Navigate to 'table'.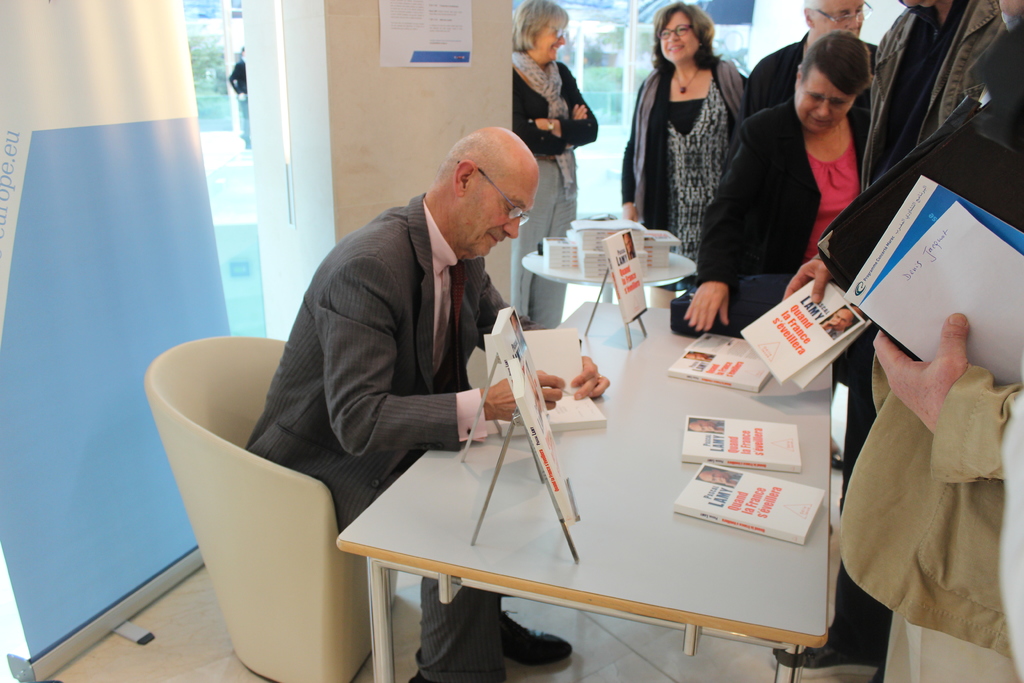
Navigation target: bbox(524, 238, 695, 288).
